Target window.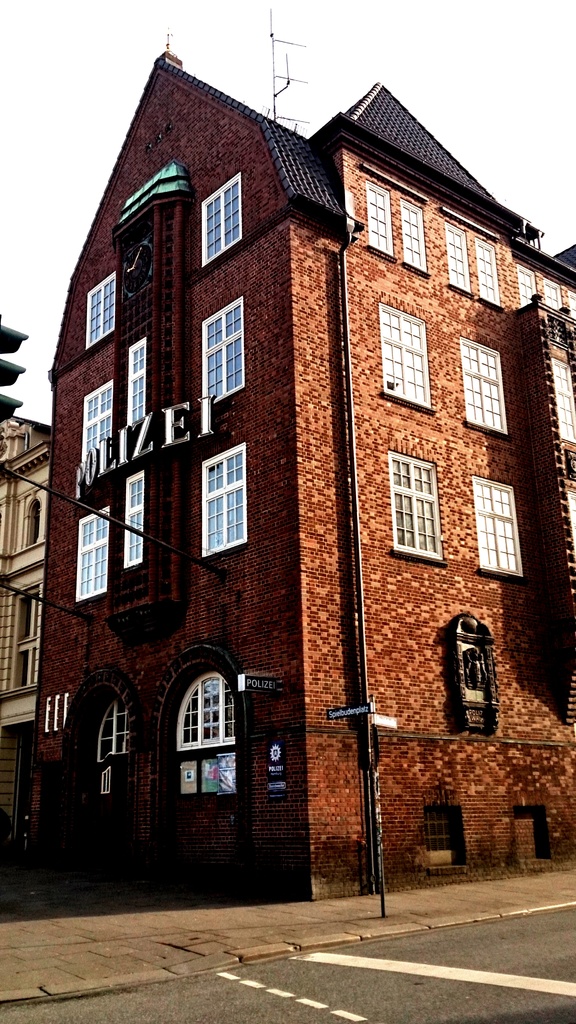
Target region: 201/445/250/564.
